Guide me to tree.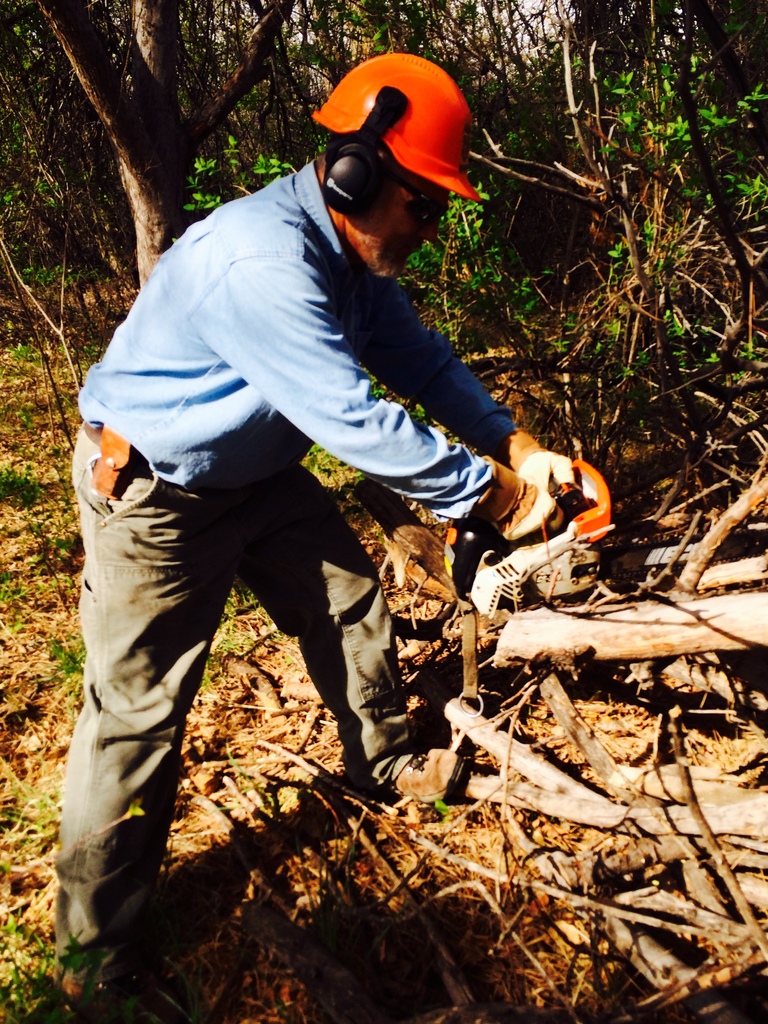
Guidance: bbox=(300, 0, 767, 349).
